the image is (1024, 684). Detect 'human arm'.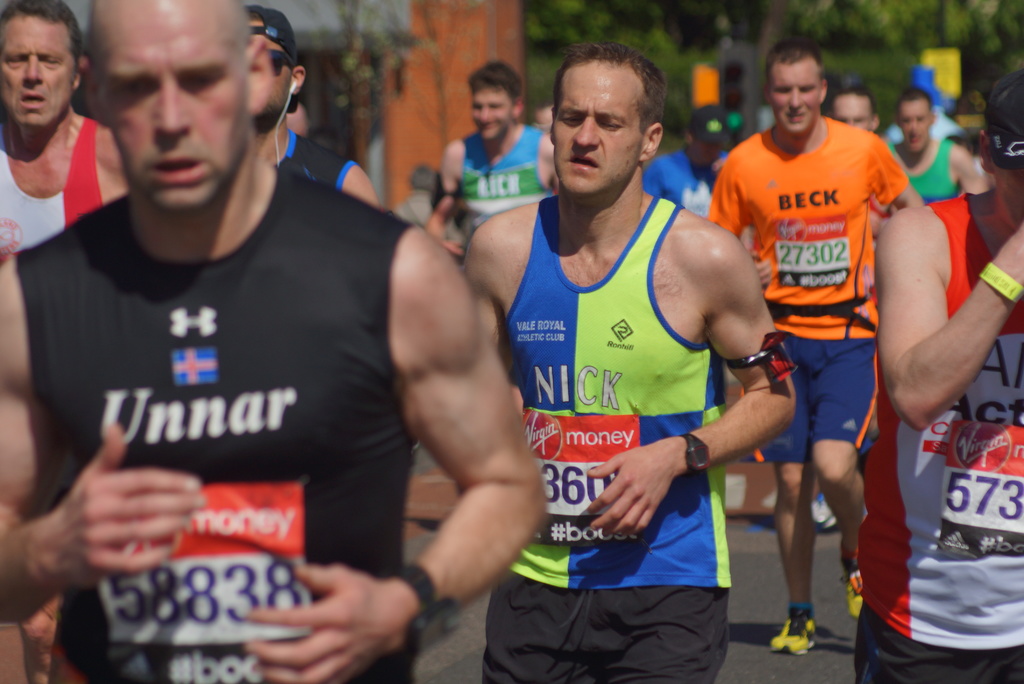
Detection: box=[962, 148, 993, 195].
